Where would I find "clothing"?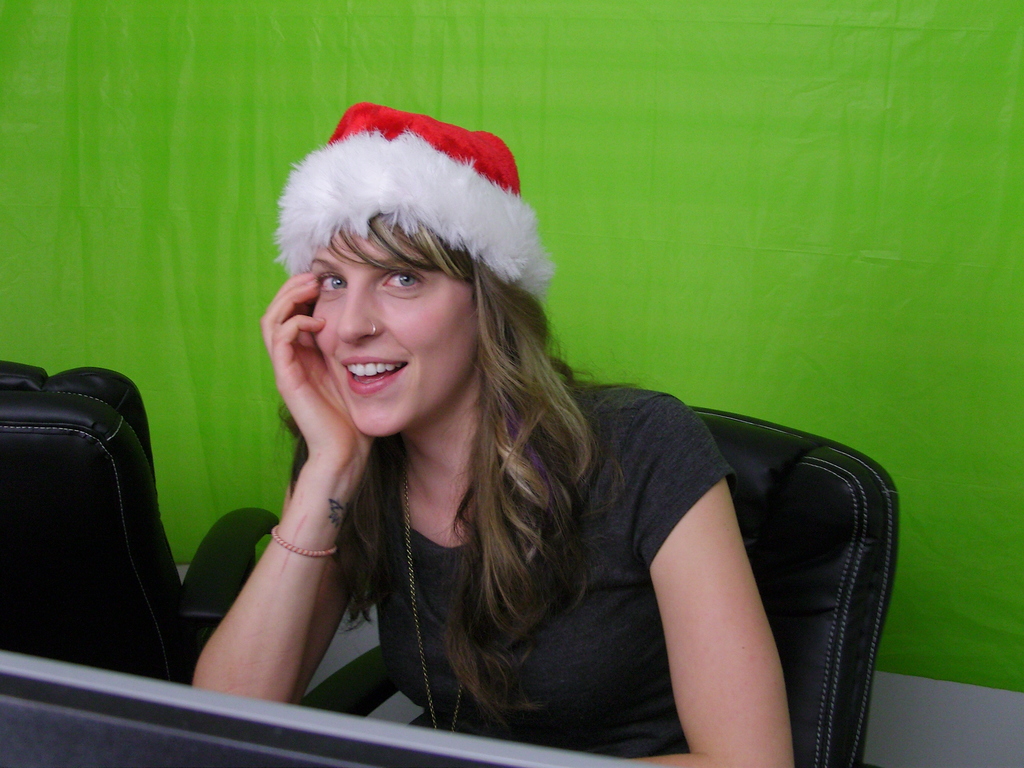
At 365/362/731/765.
